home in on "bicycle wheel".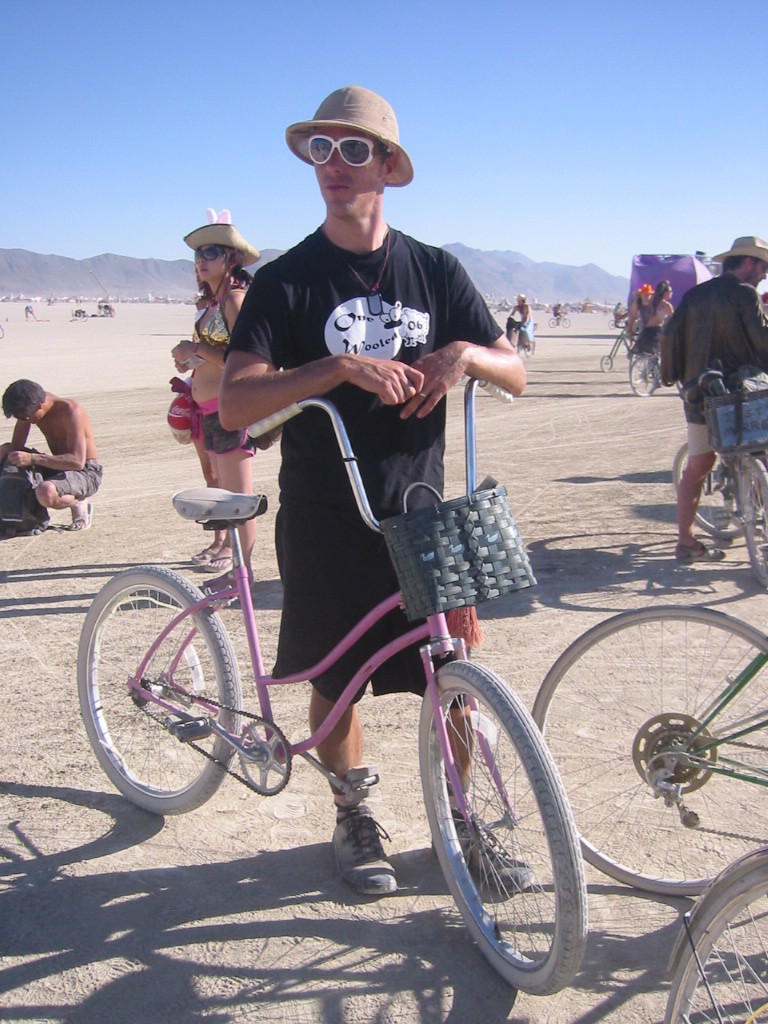
Homed in at 605/349/615/377.
